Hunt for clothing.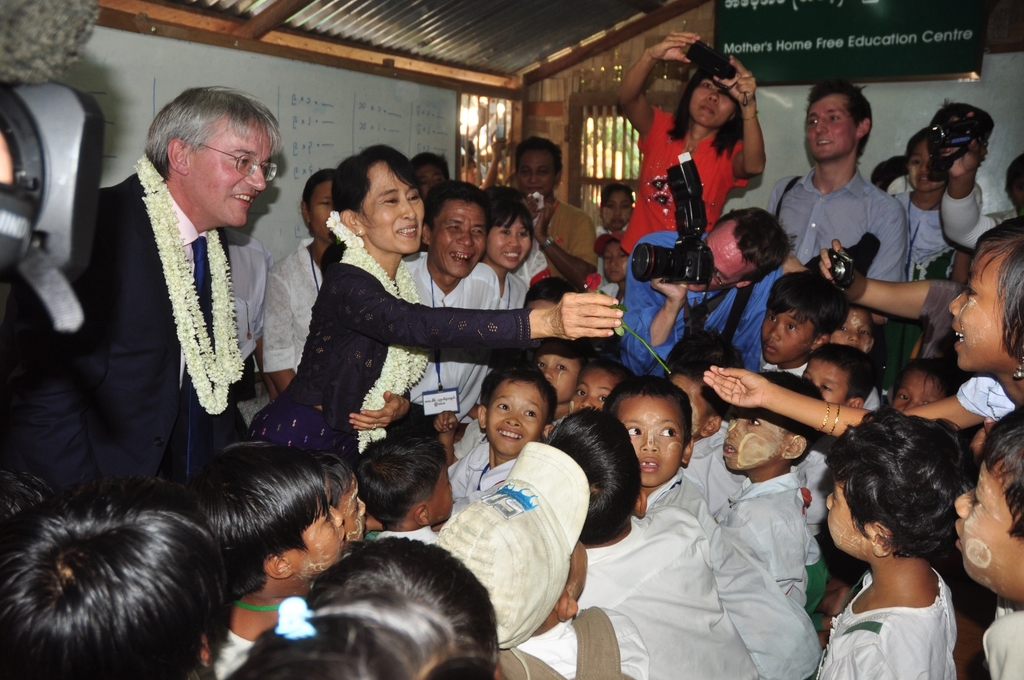
Hunted down at left=268, top=240, right=321, bottom=371.
